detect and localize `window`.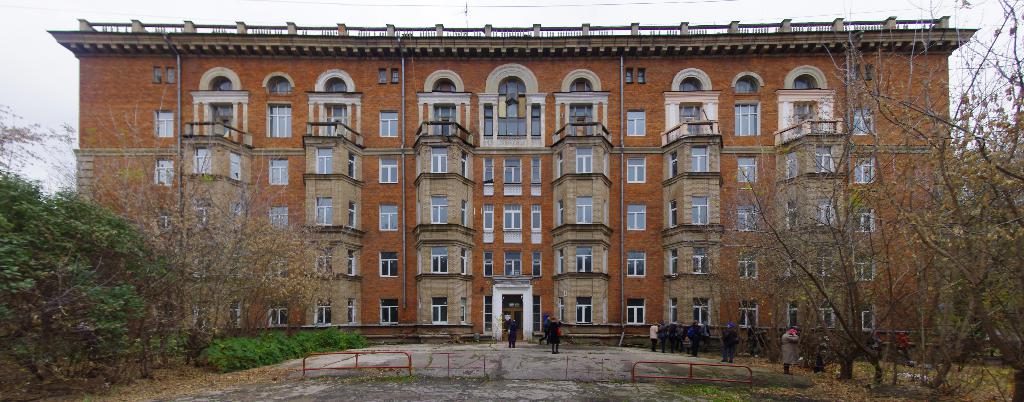
Localized at (194,301,203,332).
